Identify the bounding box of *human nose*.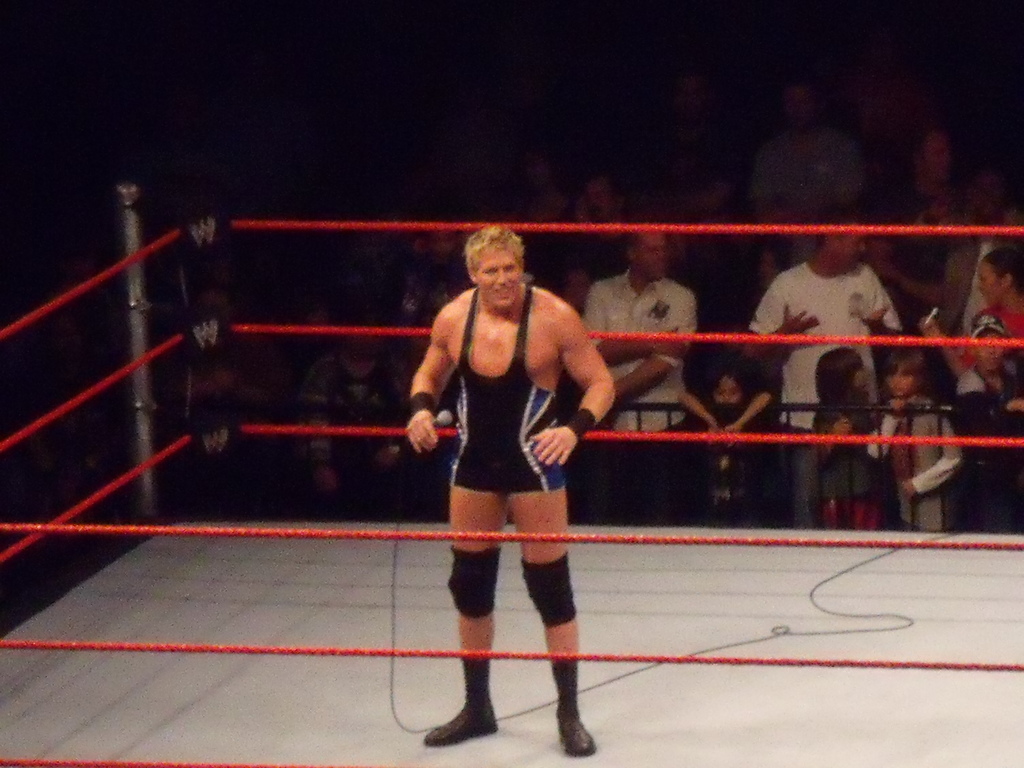
bbox=[495, 269, 507, 284].
